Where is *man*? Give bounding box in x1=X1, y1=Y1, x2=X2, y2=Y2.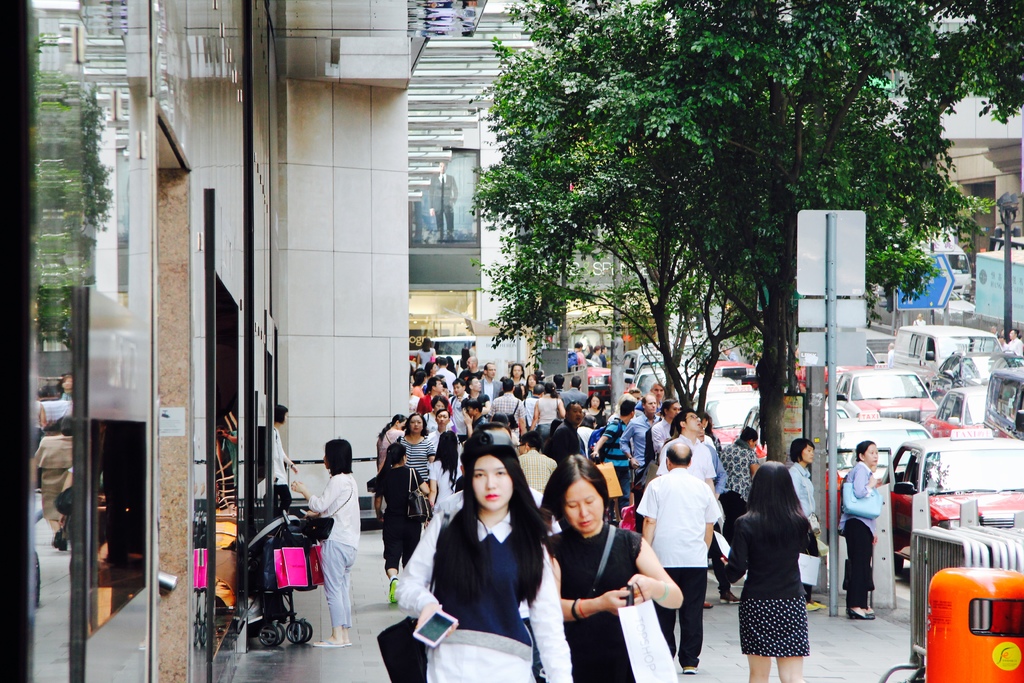
x1=481, y1=363, x2=504, y2=402.
